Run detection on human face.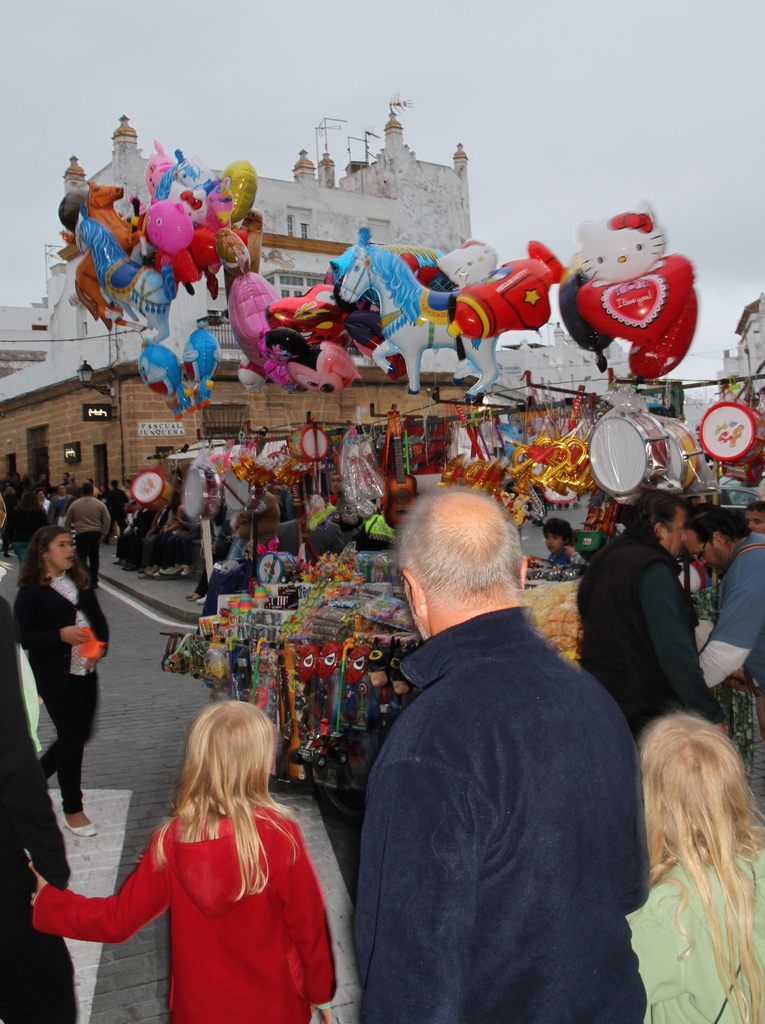
Result: detection(664, 501, 686, 557).
